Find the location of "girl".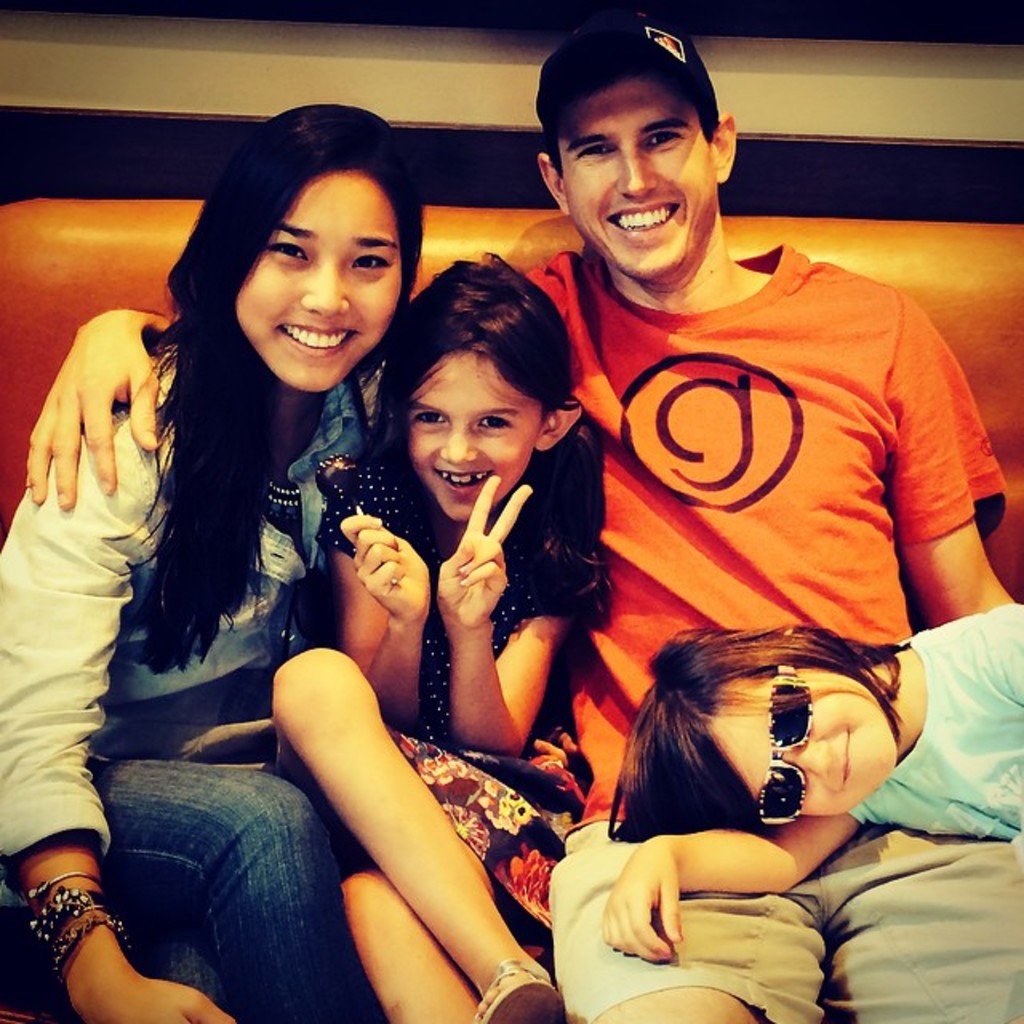
Location: 269, 248, 627, 1022.
